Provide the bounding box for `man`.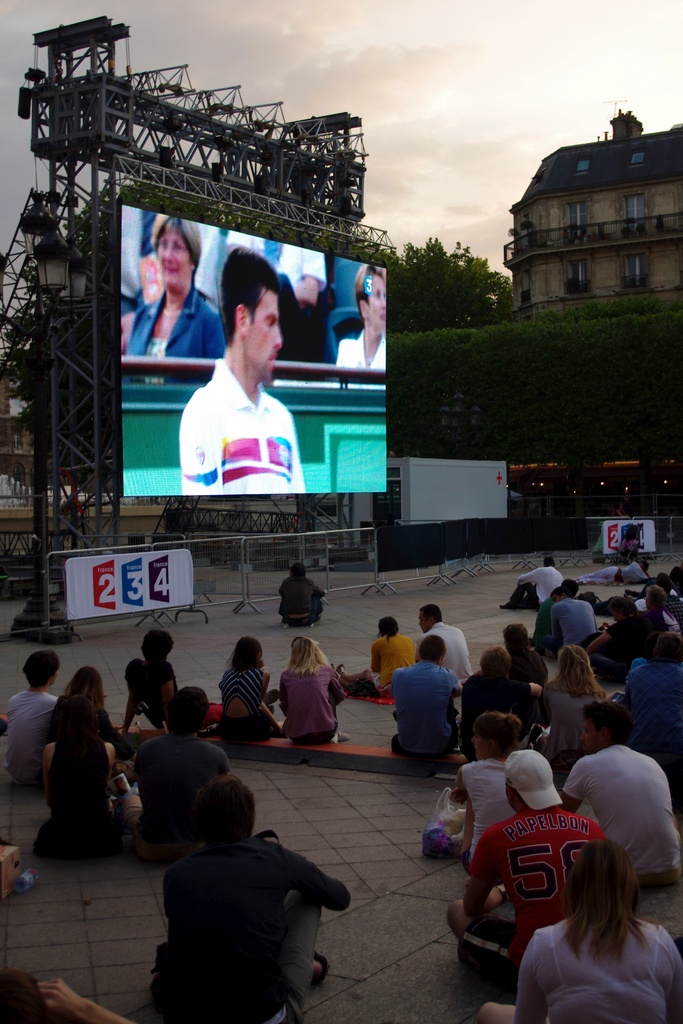
<box>176,272,307,516</box>.
